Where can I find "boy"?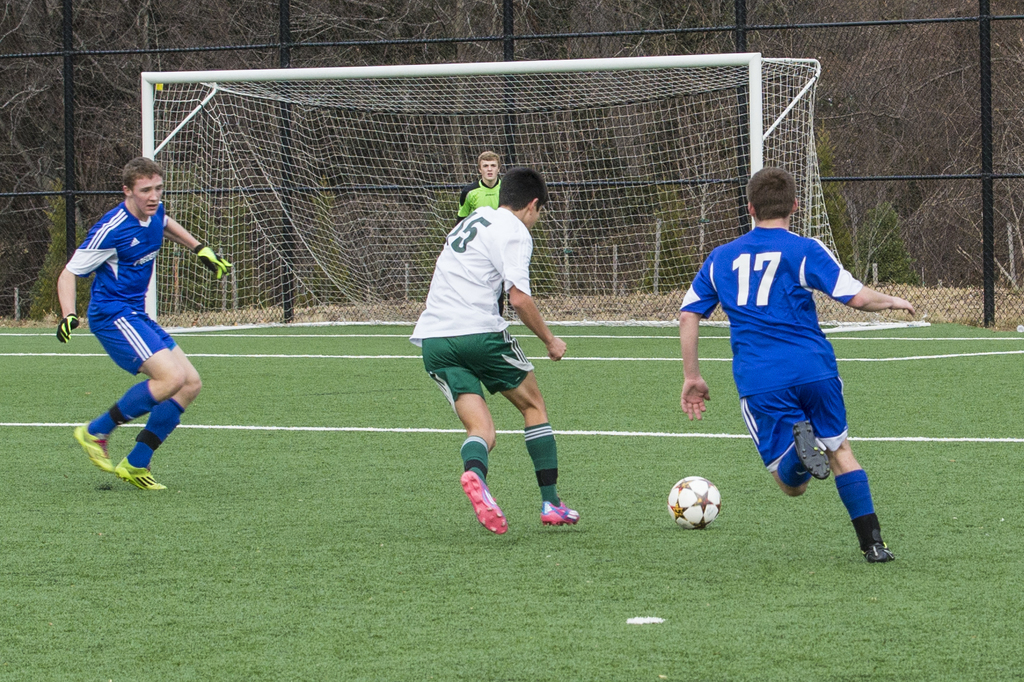
You can find it at locate(399, 164, 609, 539).
